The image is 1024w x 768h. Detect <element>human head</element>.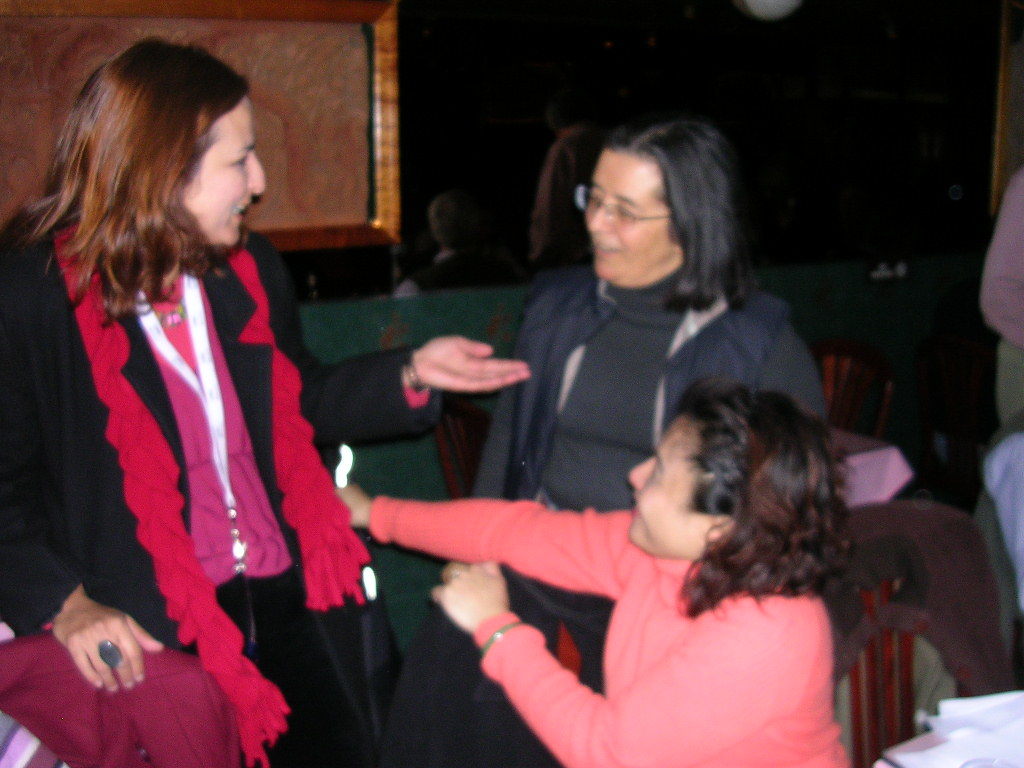
Detection: (left=429, top=192, right=462, bottom=251).
